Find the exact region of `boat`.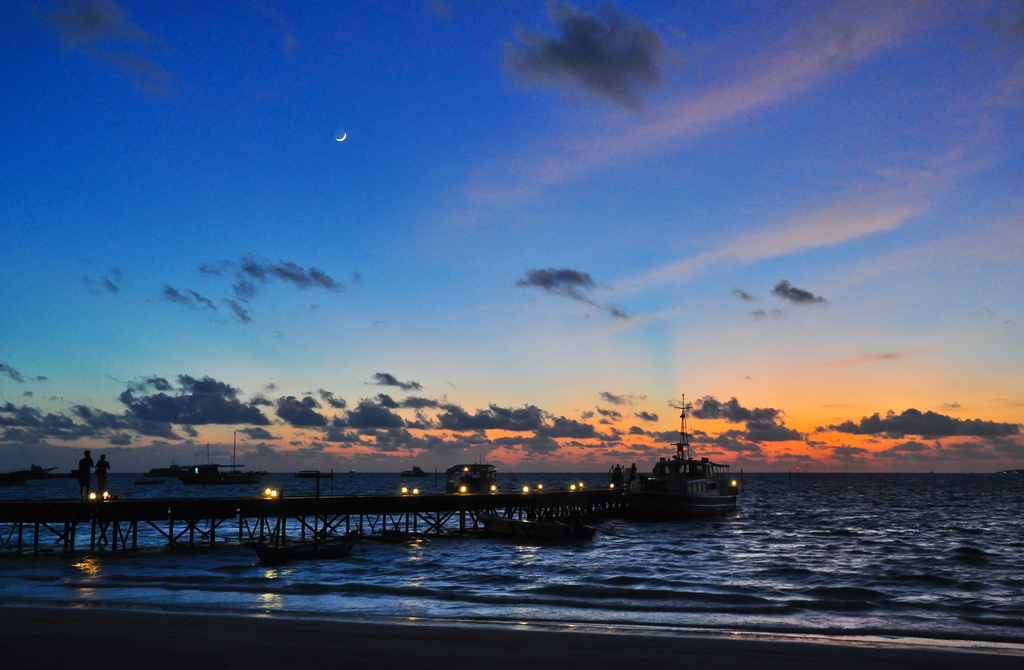
Exact region: (left=172, top=413, right=284, bottom=488).
